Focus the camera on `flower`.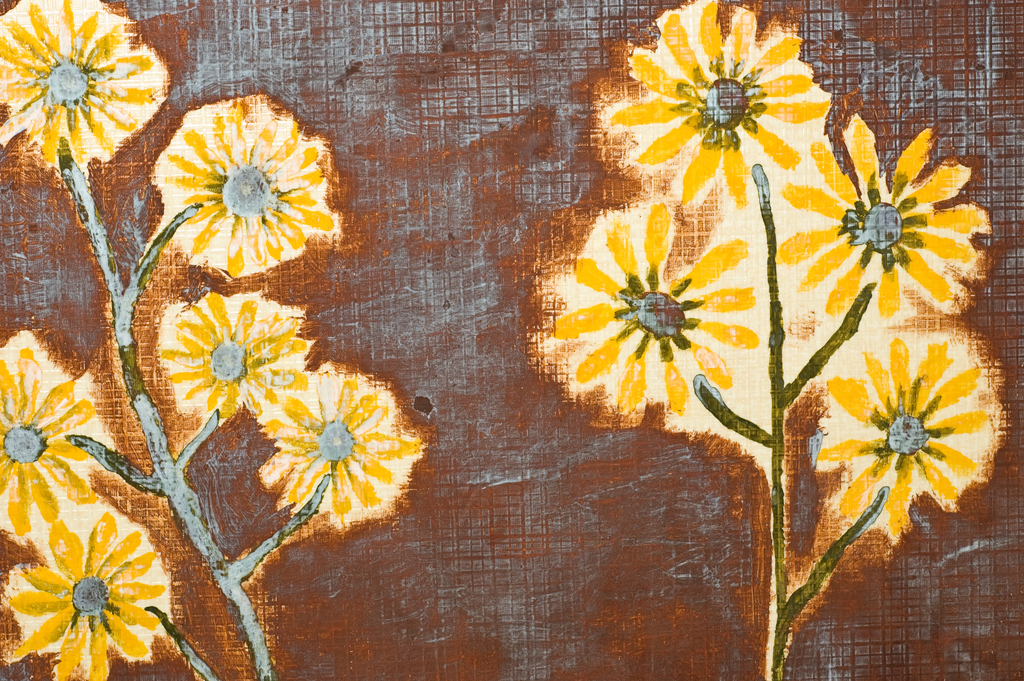
Focus region: rect(767, 113, 990, 332).
